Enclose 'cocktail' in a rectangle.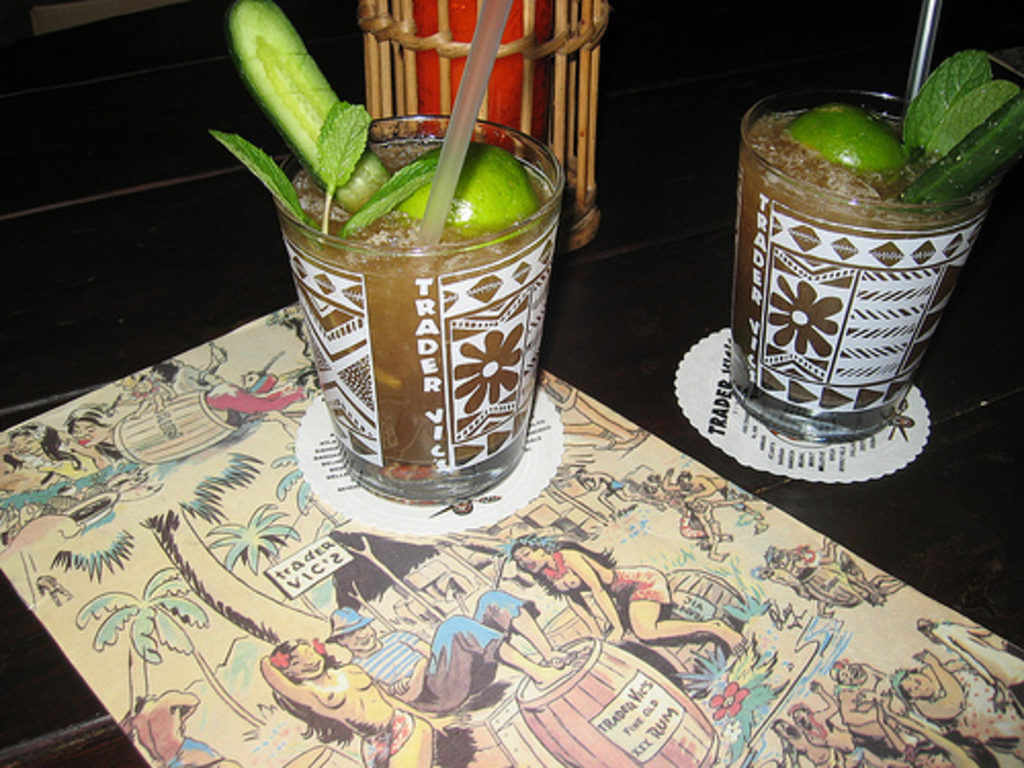
[x1=252, y1=113, x2=565, y2=471].
